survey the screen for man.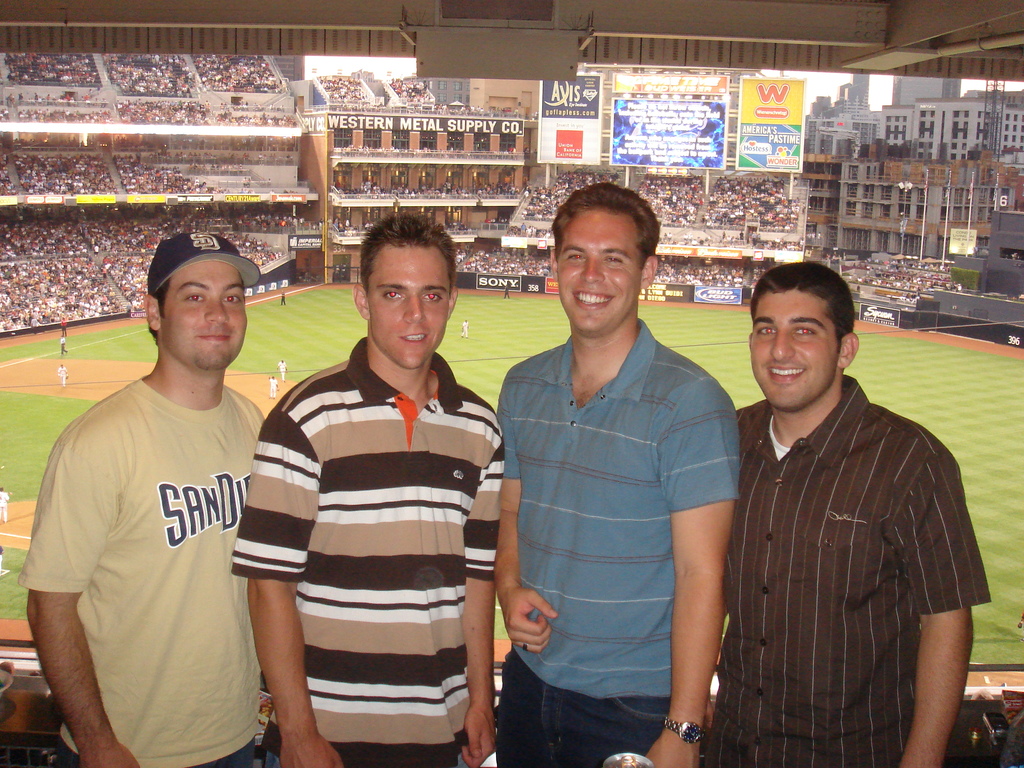
Survey found: rect(667, 243, 1005, 767).
